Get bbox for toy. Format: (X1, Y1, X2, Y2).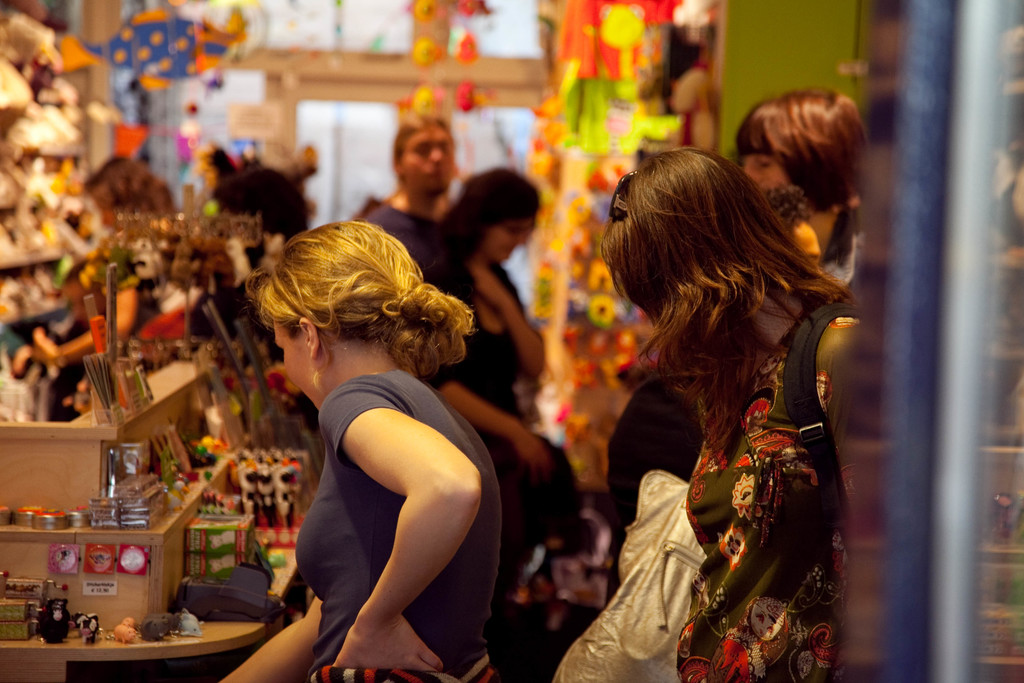
(114, 616, 131, 646).
